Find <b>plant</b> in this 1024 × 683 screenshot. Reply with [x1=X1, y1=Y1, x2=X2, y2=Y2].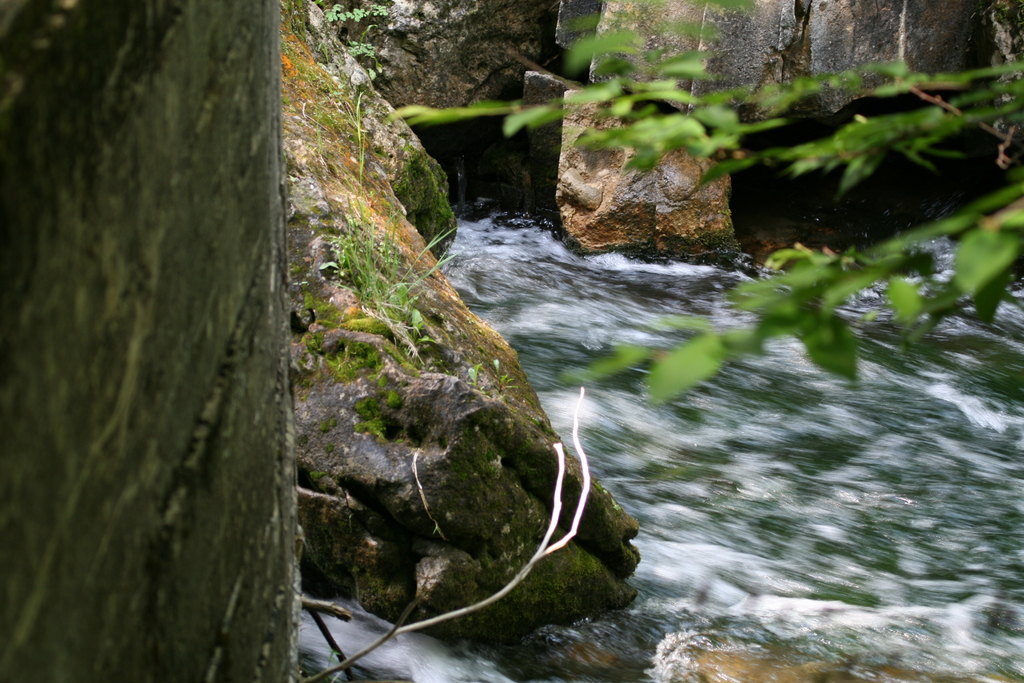
[x1=372, y1=0, x2=1023, y2=415].
